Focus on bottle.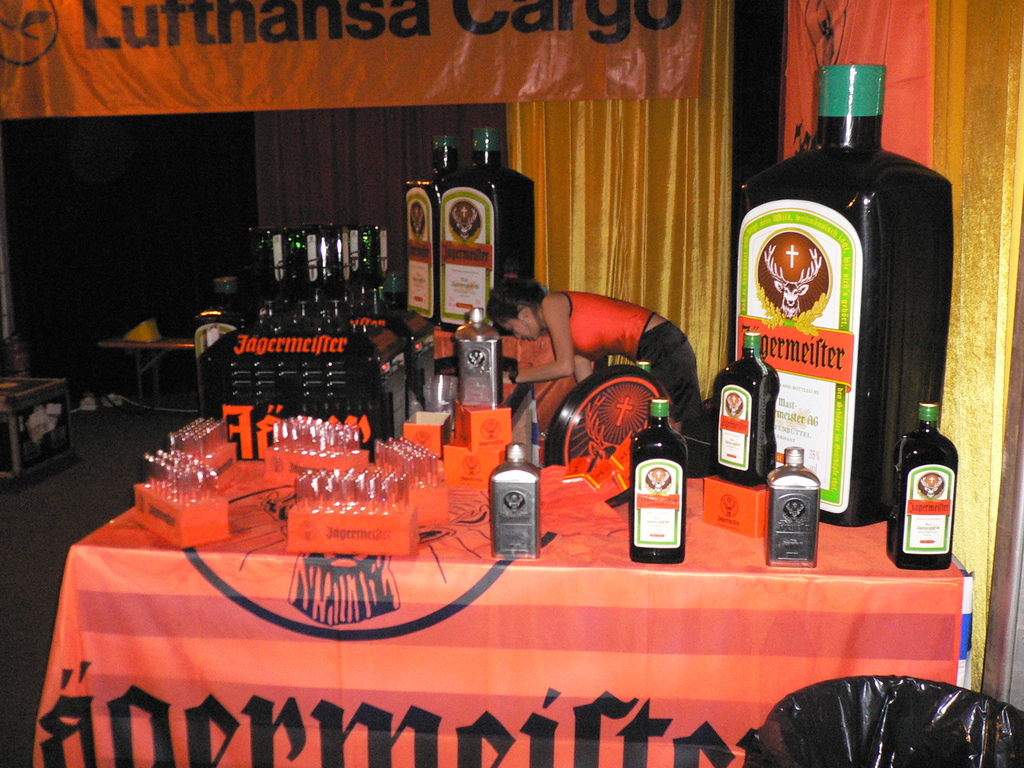
Focused at <bbox>893, 405, 959, 579</bbox>.
